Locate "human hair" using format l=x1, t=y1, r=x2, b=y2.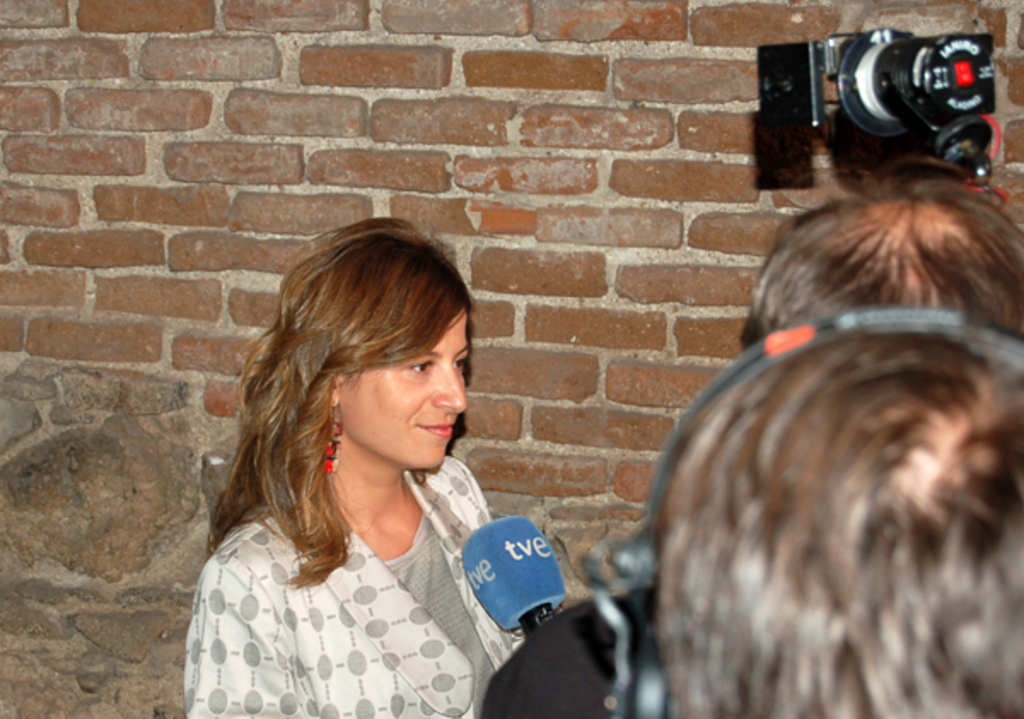
l=230, t=232, r=483, b=545.
